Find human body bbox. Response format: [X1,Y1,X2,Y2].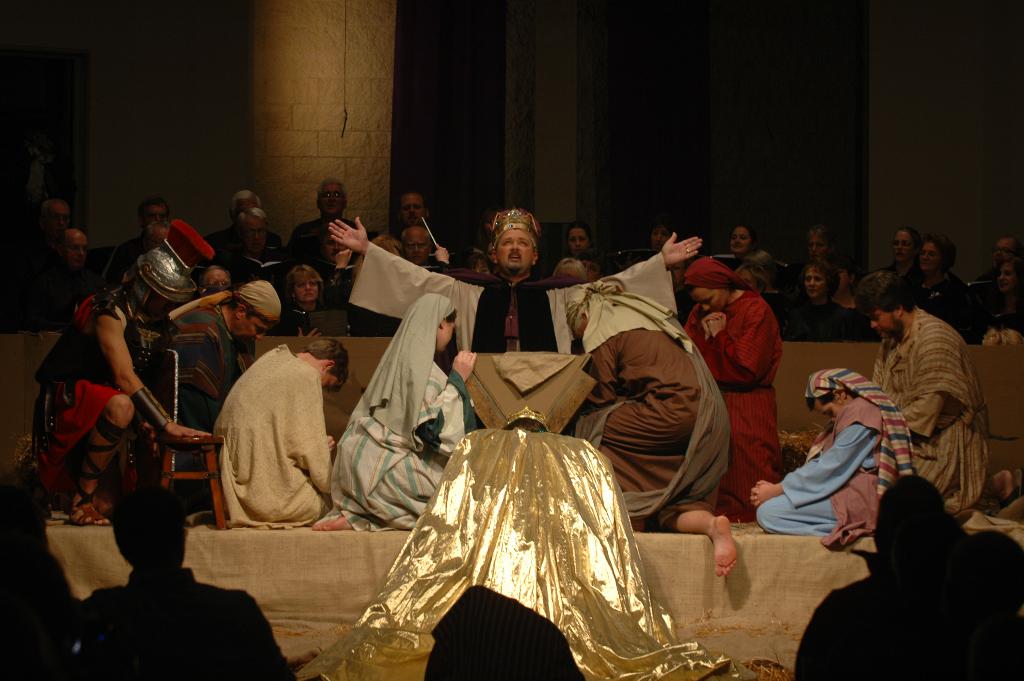
[287,263,326,344].
